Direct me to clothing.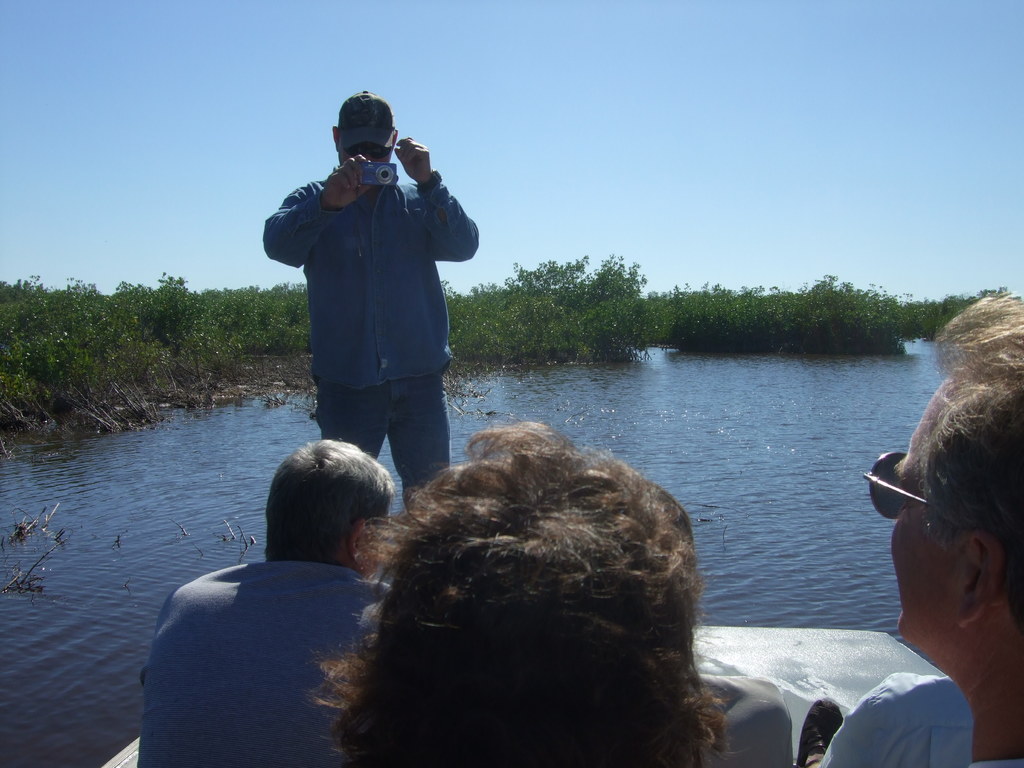
Direction: {"left": 262, "top": 151, "right": 486, "bottom": 504}.
